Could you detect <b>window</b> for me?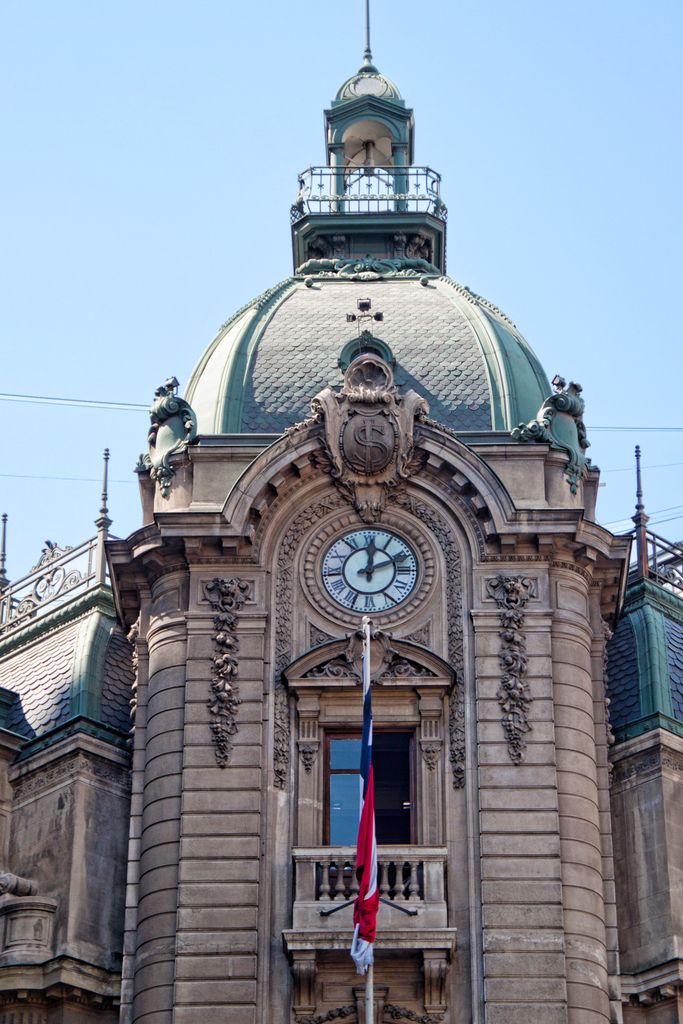
Detection result: left=319, top=727, right=418, bottom=847.
